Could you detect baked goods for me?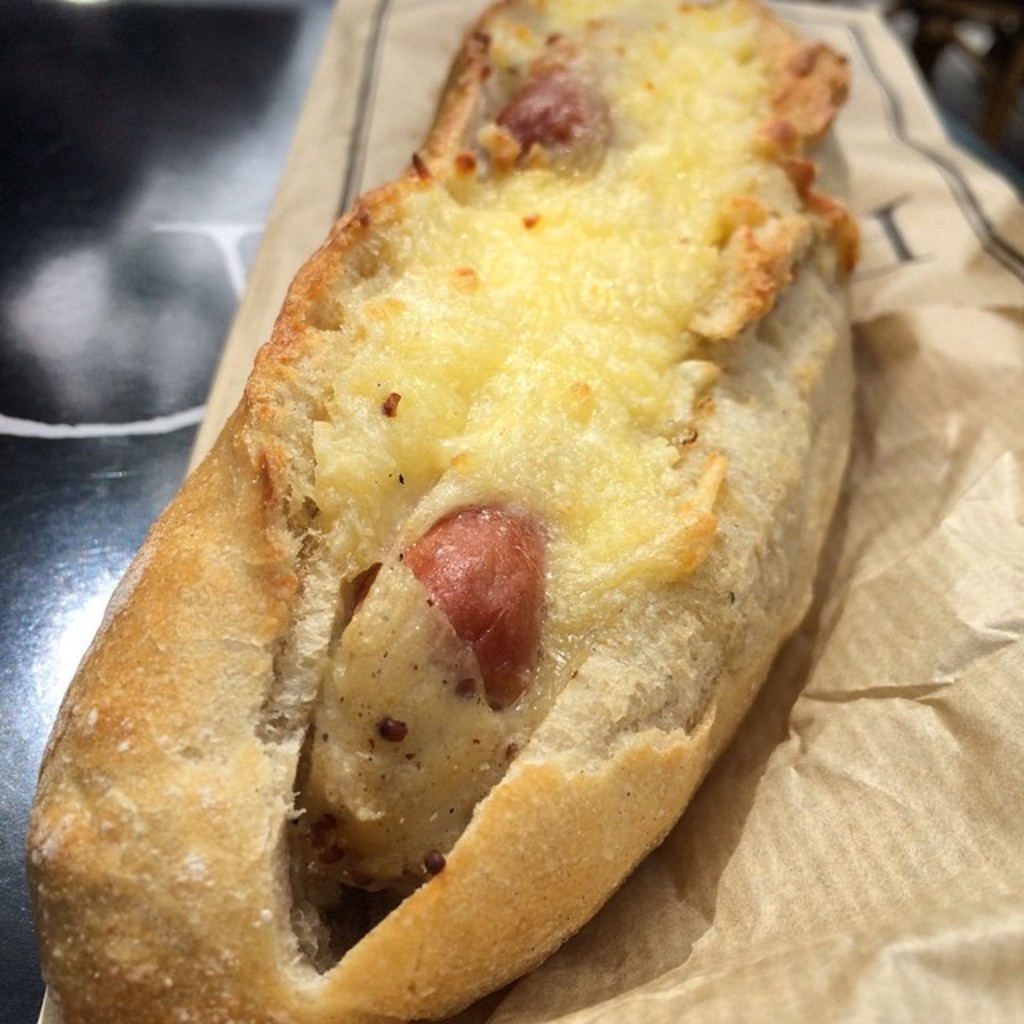
Detection result: <box>16,0,858,1022</box>.
